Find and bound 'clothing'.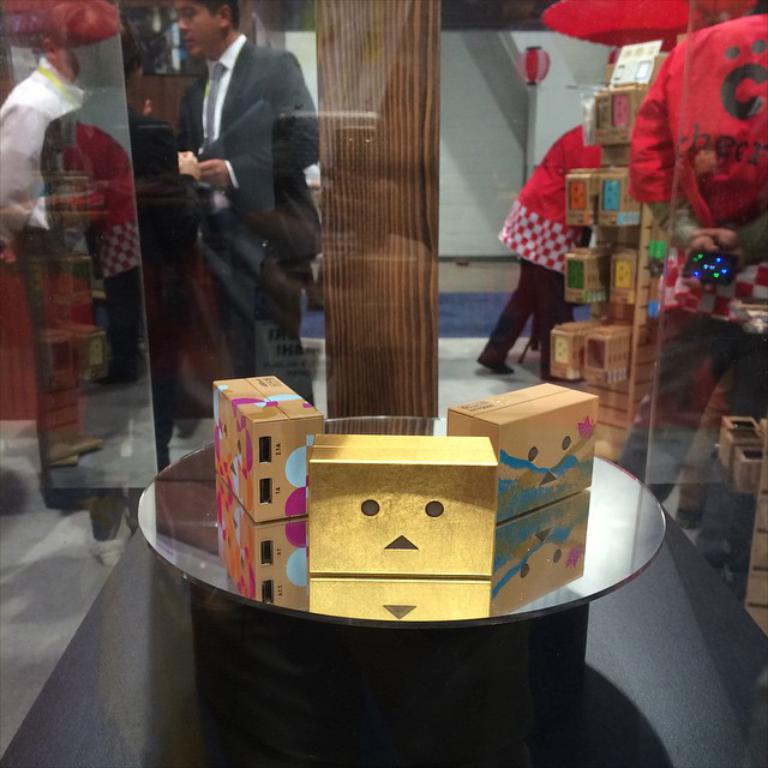
Bound: <box>475,121,592,367</box>.
